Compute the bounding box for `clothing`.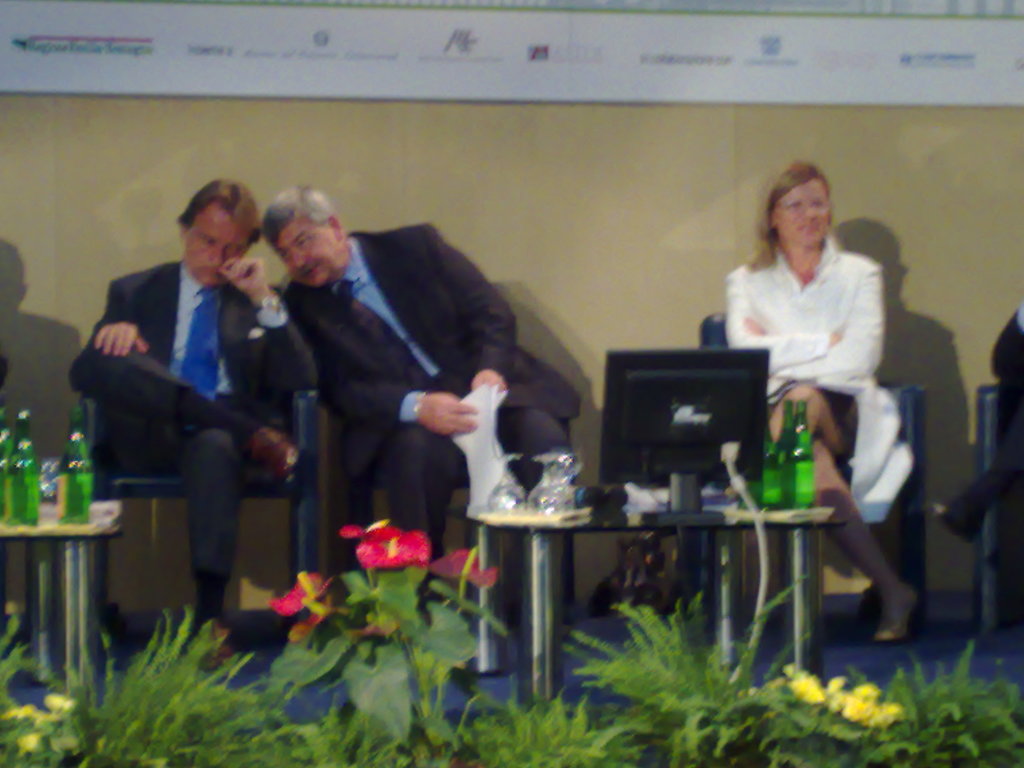
rect(941, 306, 1023, 586).
